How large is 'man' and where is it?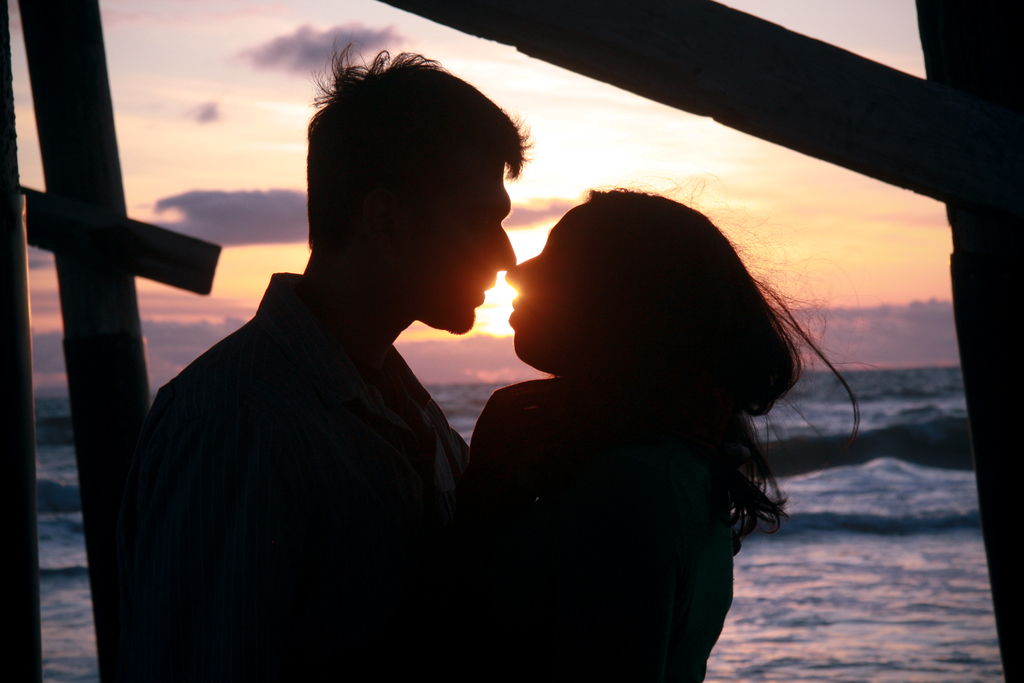
Bounding box: [109, 45, 610, 657].
